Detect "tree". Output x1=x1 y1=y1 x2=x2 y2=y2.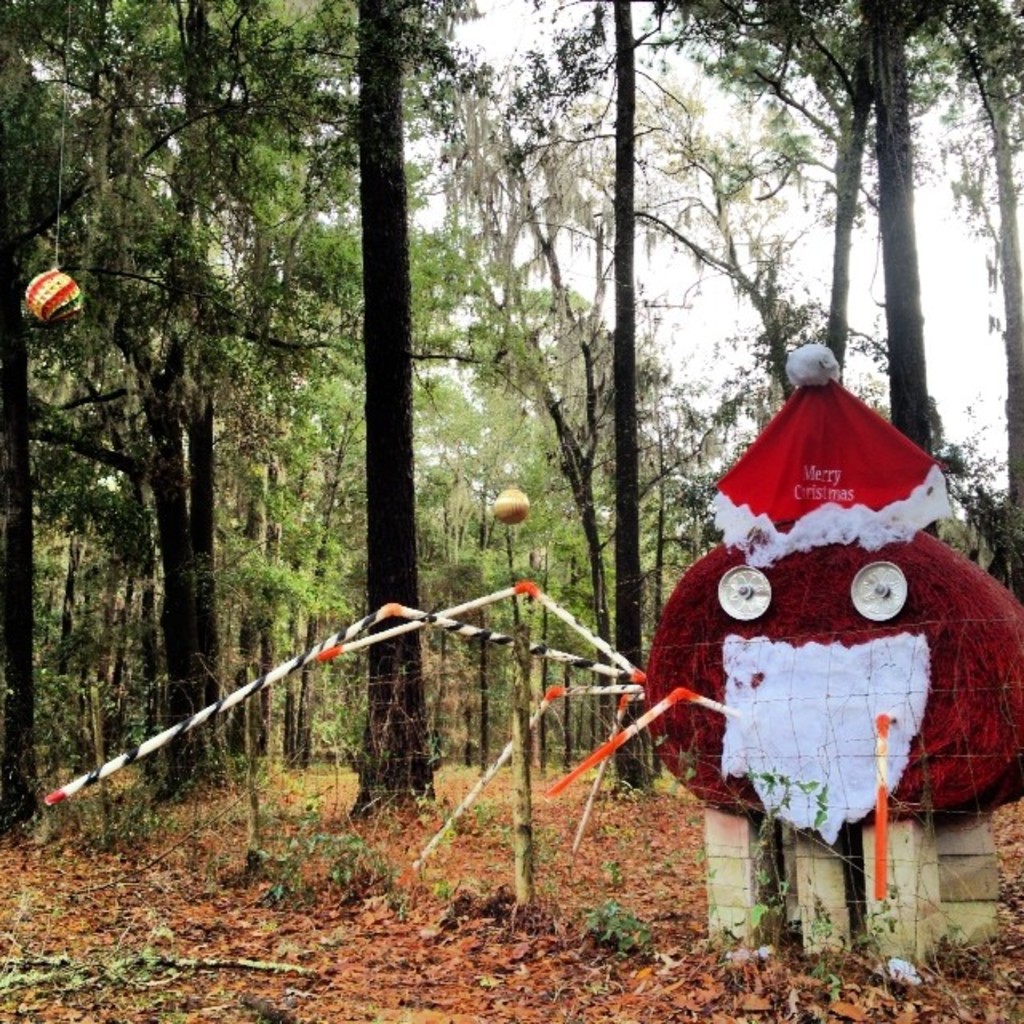
x1=306 y1=0 x2=432 y2=822.
